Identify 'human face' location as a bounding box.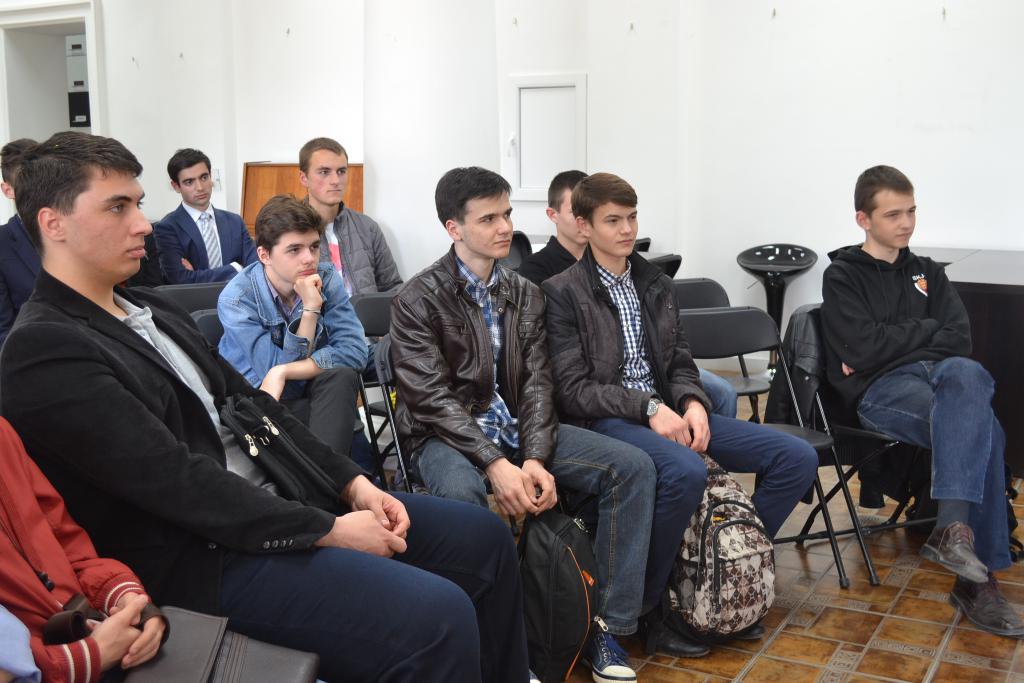
crop(70, 174, 153, 276).
